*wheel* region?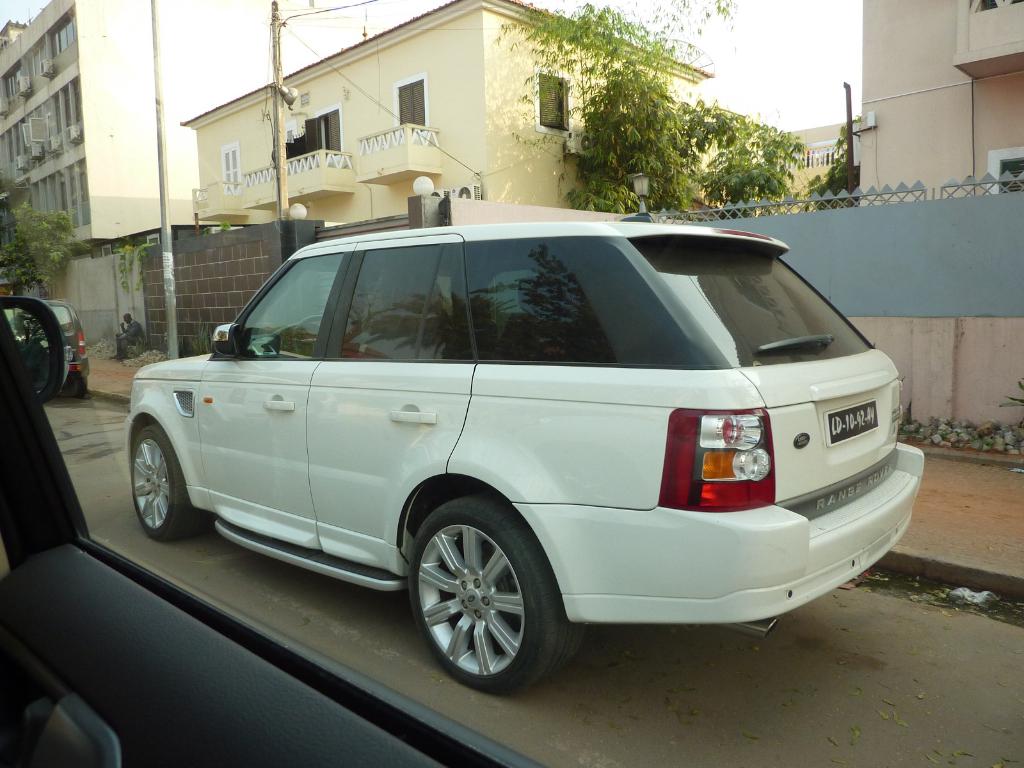
x1=128, y1=419, x2=218, y2=548
